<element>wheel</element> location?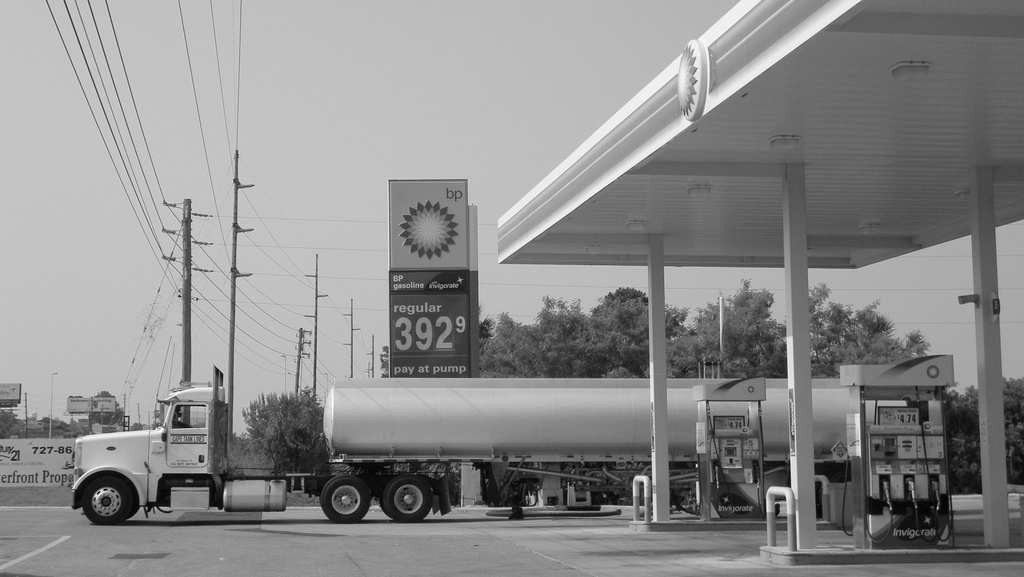
bbox=(320, 475, 370, 530)
